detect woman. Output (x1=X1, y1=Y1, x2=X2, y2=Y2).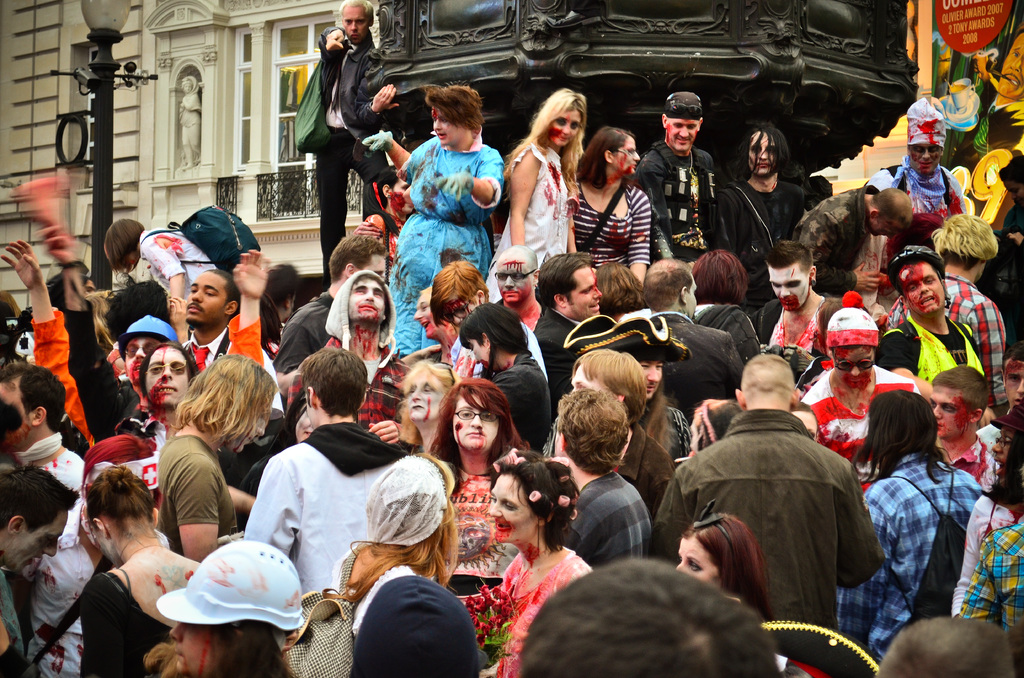
(x1=672, y1=499, x2=780, y2=631).
